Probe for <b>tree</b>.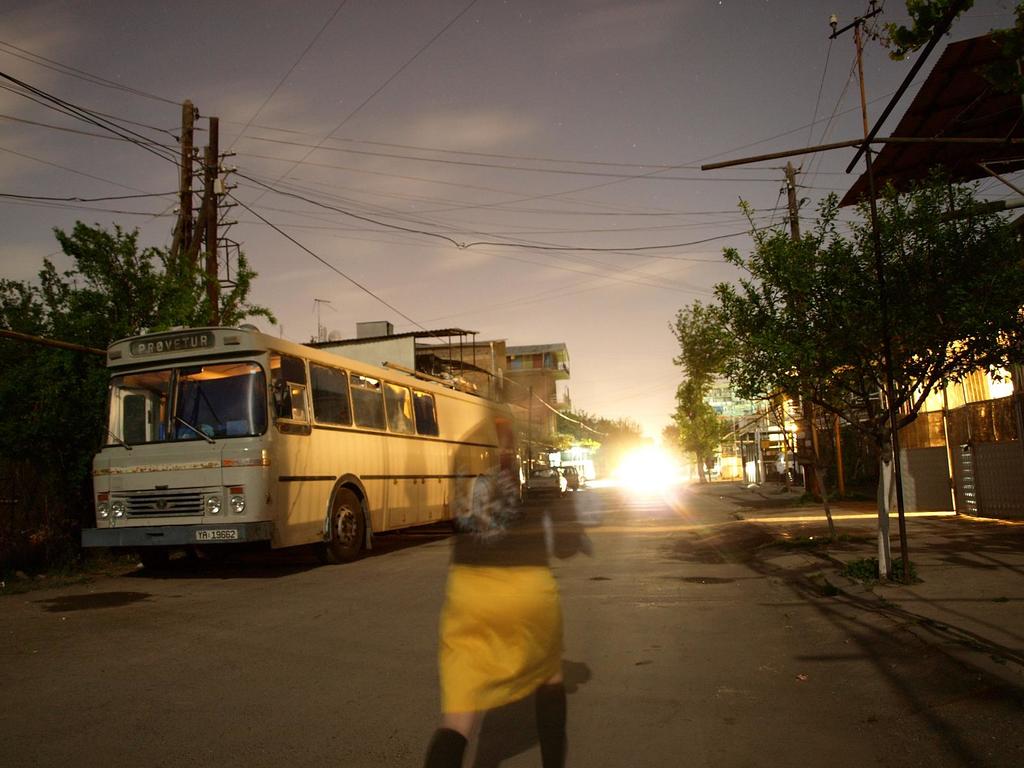
Probe result: box(556, 404, 640, 482).
